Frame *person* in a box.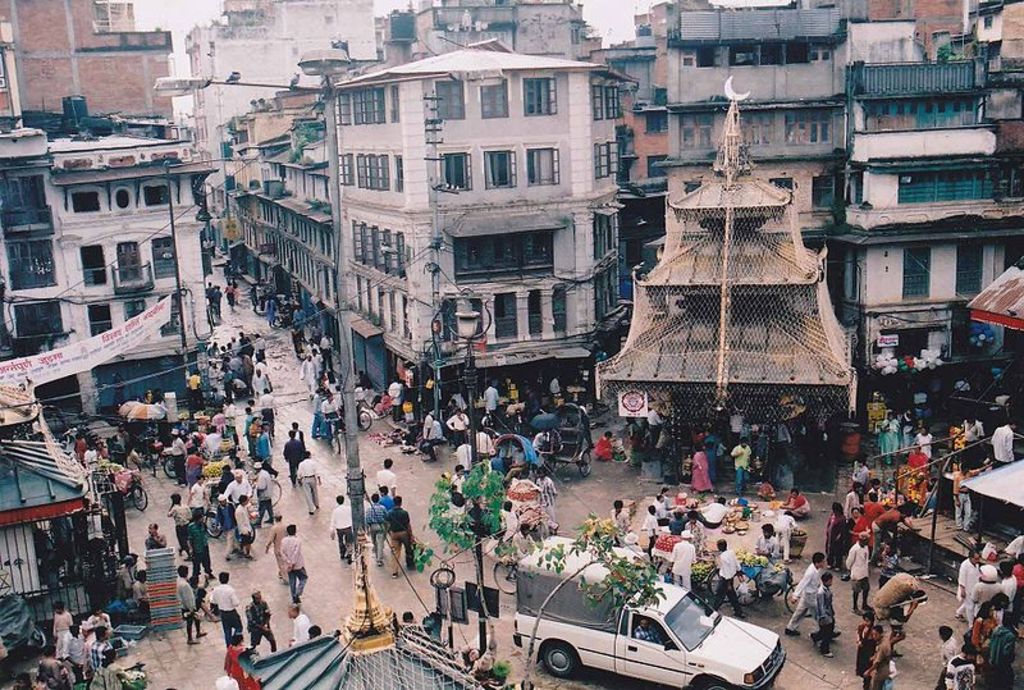
select_region(70, 434, 83, 460).
